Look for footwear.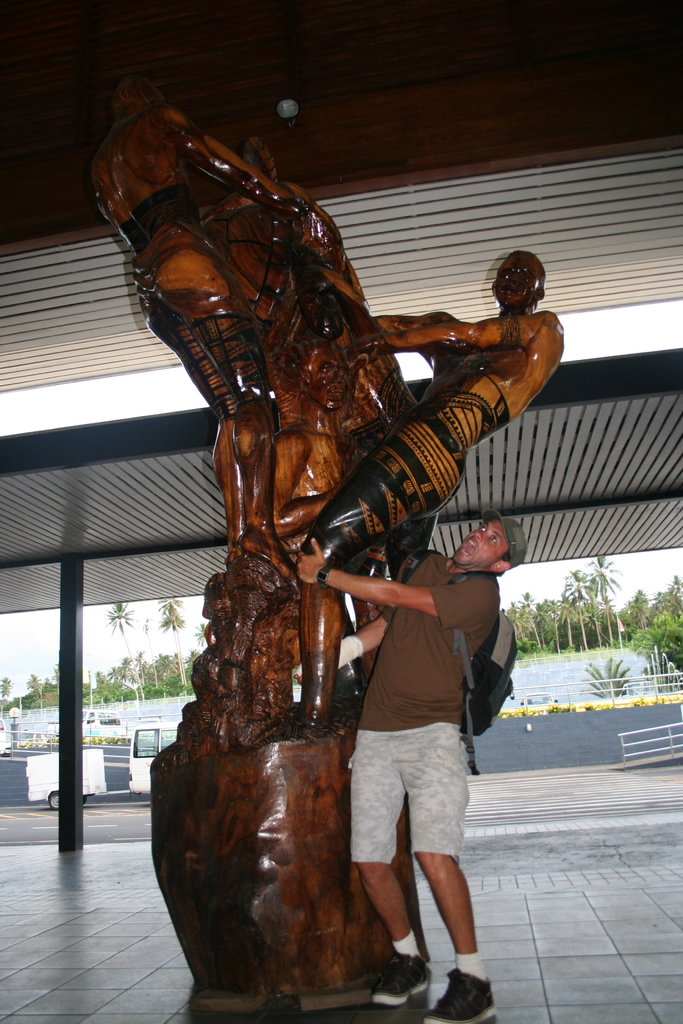
Found: 365:953:426:1007.
